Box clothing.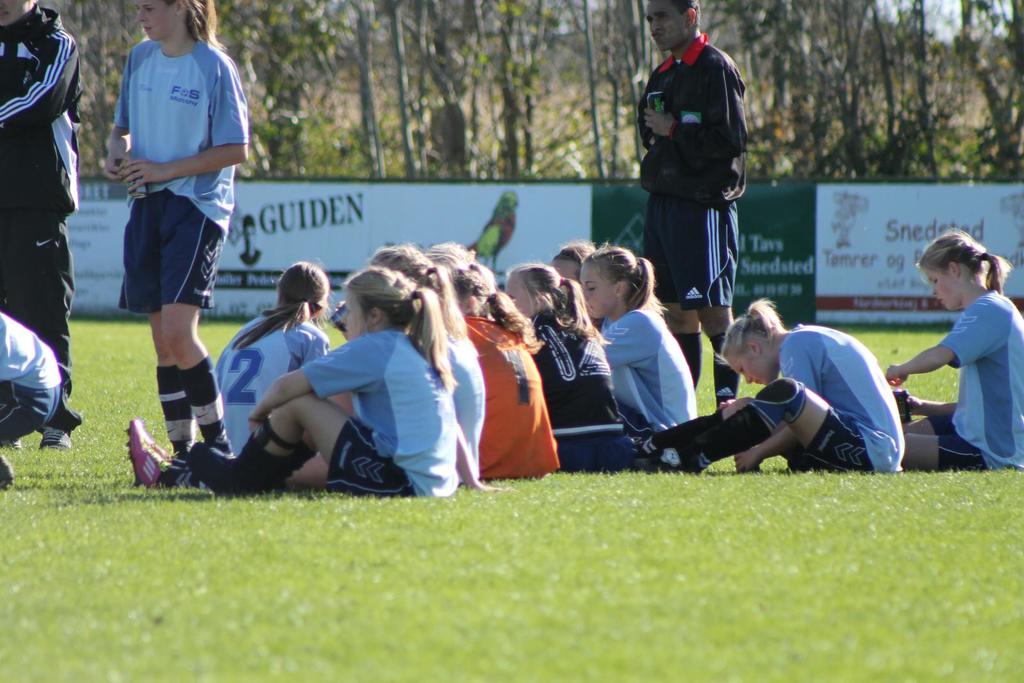
{"left": 103, "top": 33, "right": 247, "bottom": 316}.
